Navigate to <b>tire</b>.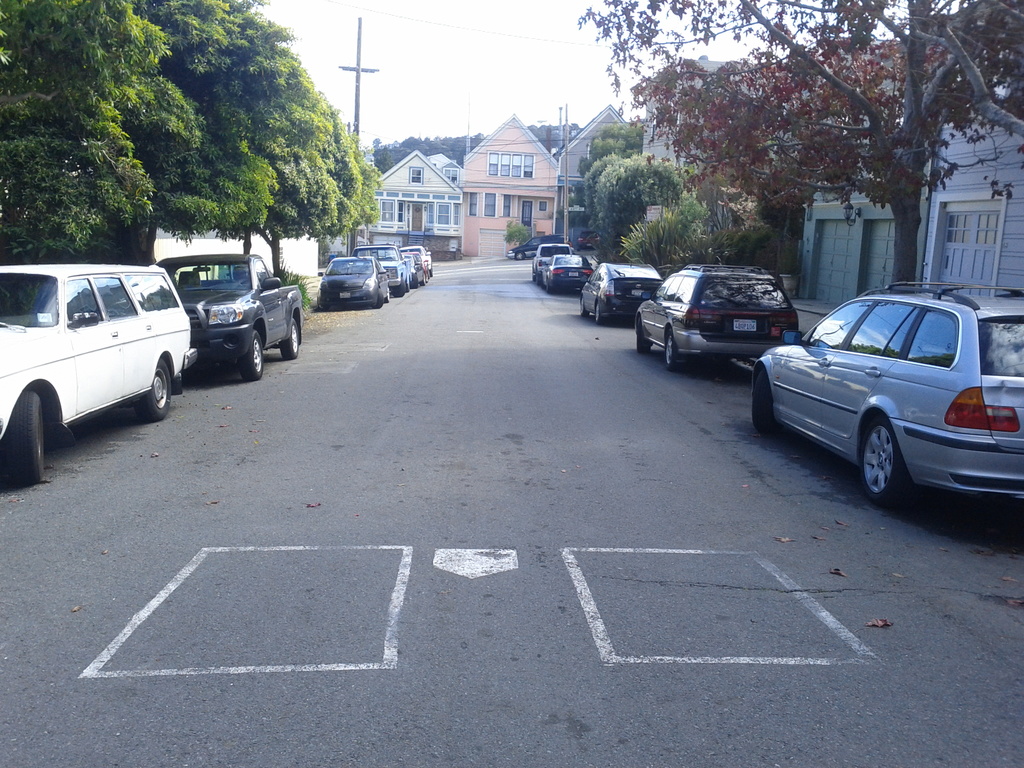
Navigation target: 580 297 588 317.
